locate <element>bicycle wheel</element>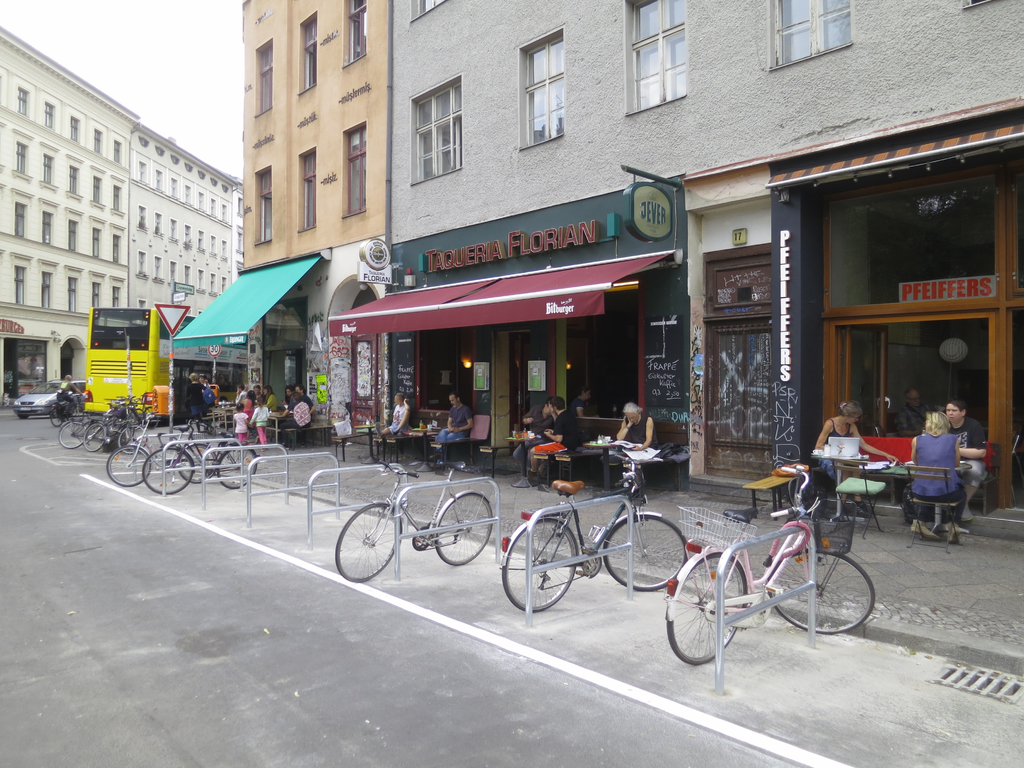
[49,406,63,427]
